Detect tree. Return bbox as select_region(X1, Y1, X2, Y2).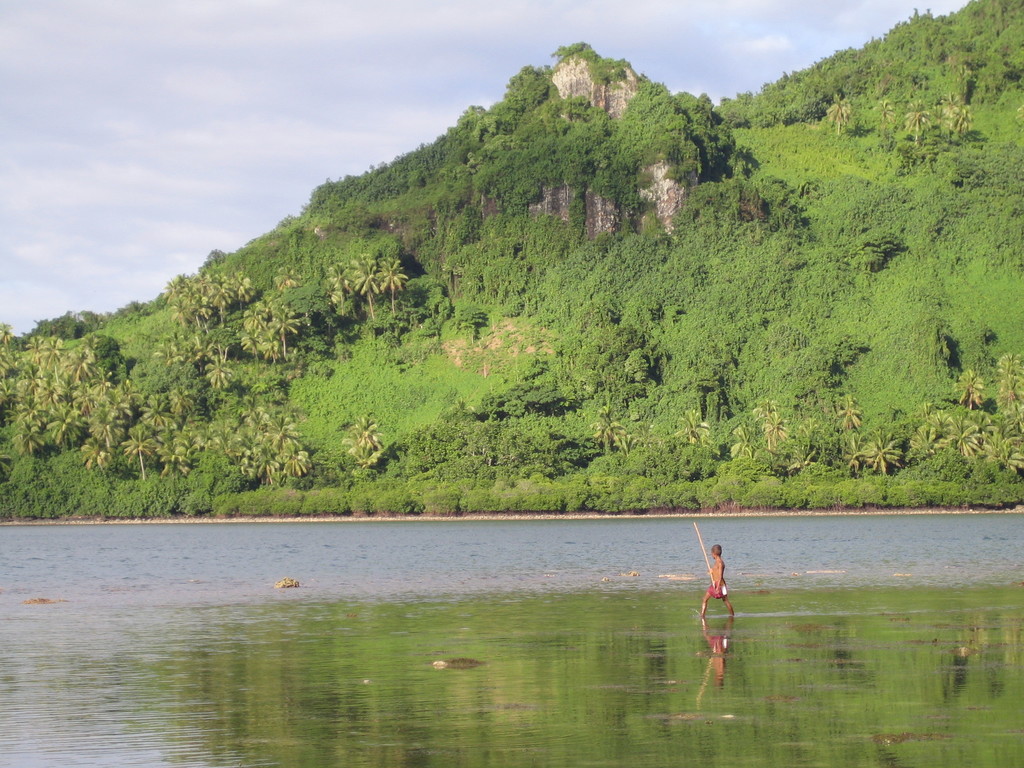
select_region(874, 97, 897, 134).
